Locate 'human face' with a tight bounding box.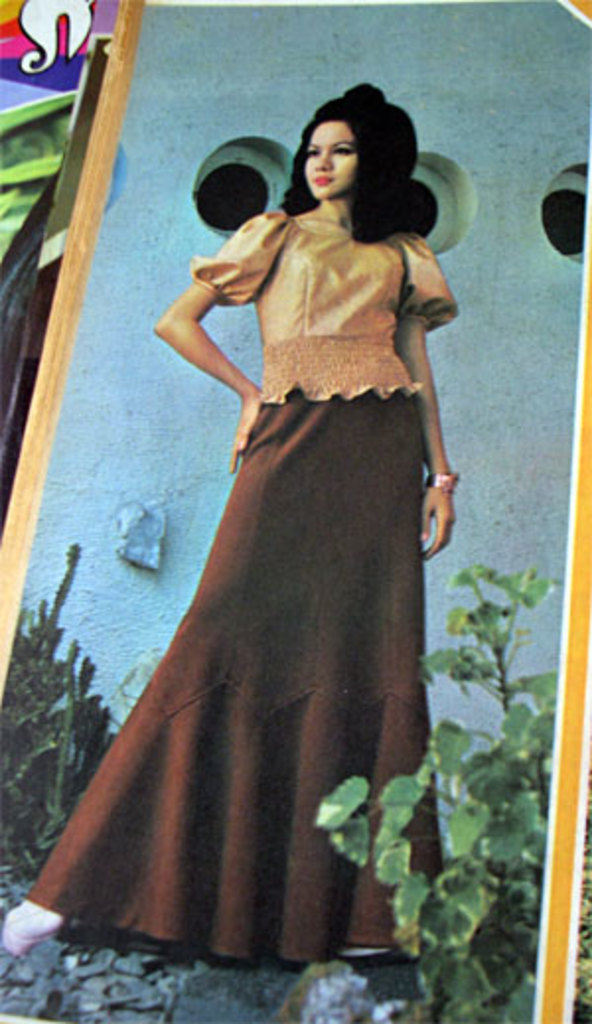
(302, 114, 361, 197).
